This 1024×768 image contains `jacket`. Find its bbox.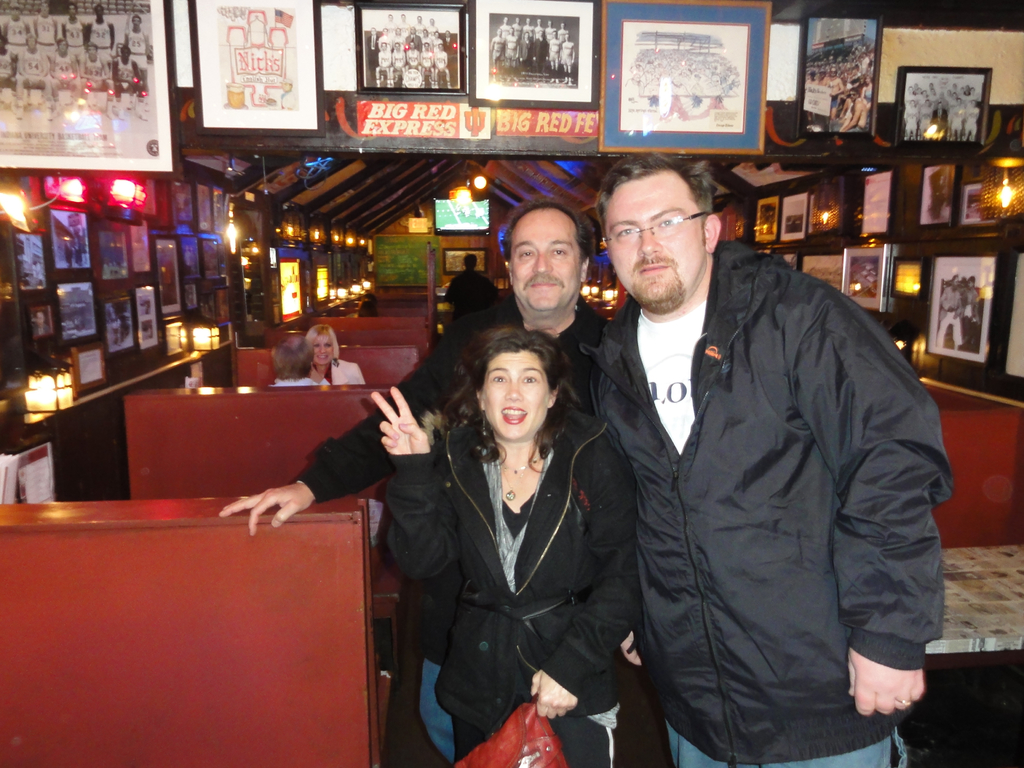
rect(382, 399, 640, 728).
